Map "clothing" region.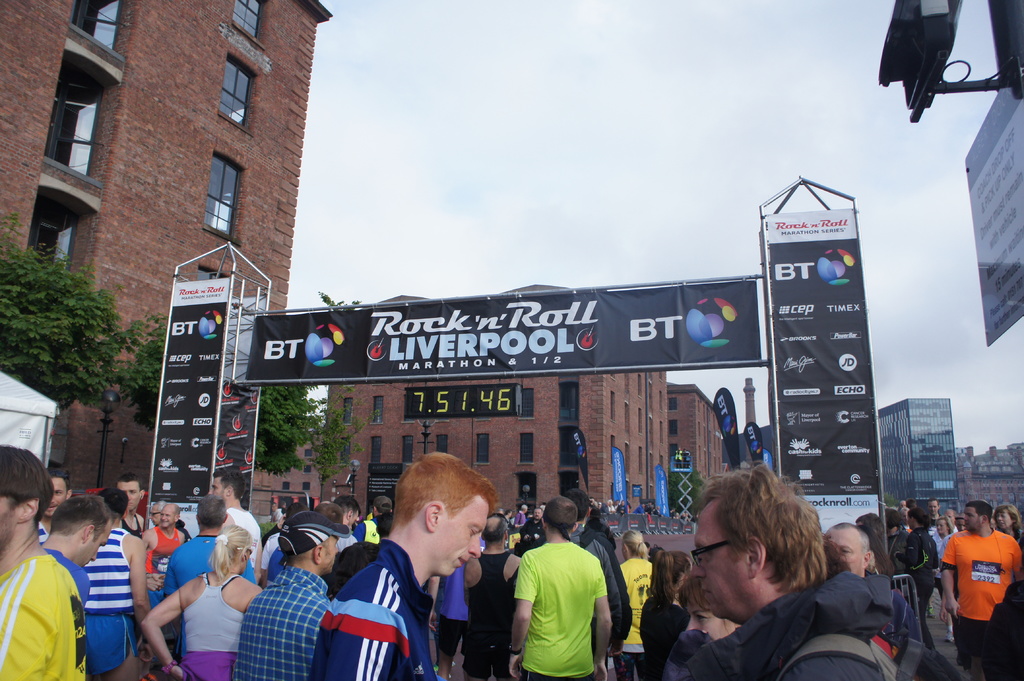
Mapped to Rect(51, 552, 88, 602).
